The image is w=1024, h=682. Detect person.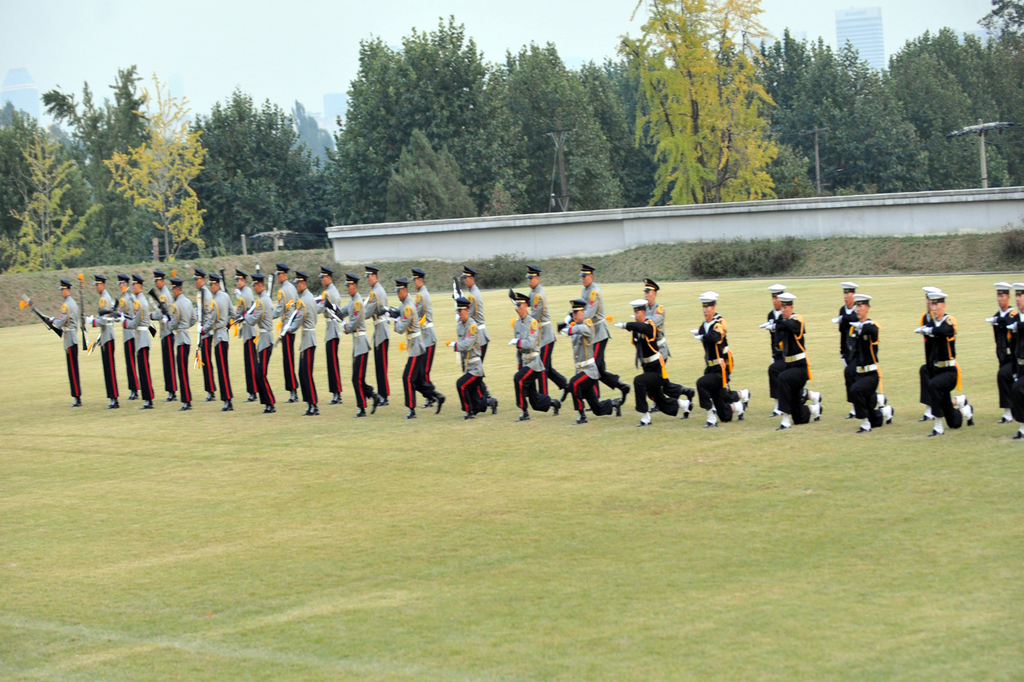
Detection: l=286, t=268, r=326, b=416.
